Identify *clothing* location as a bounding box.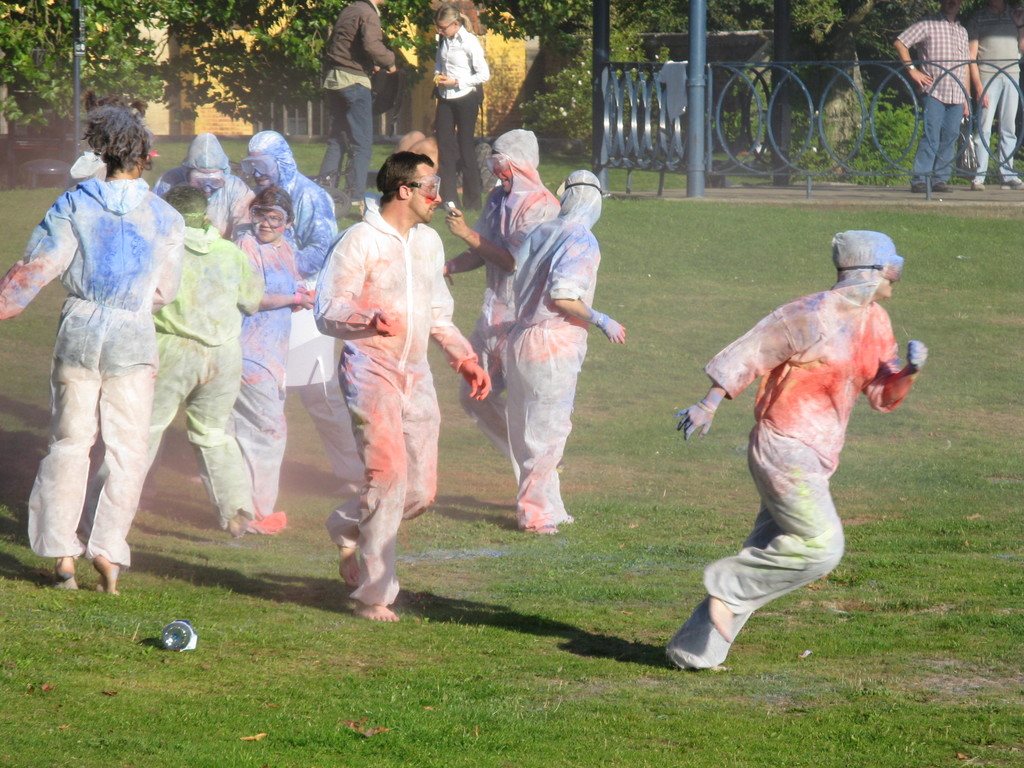
x1=897 y1=19 x2=969 y2=191.
